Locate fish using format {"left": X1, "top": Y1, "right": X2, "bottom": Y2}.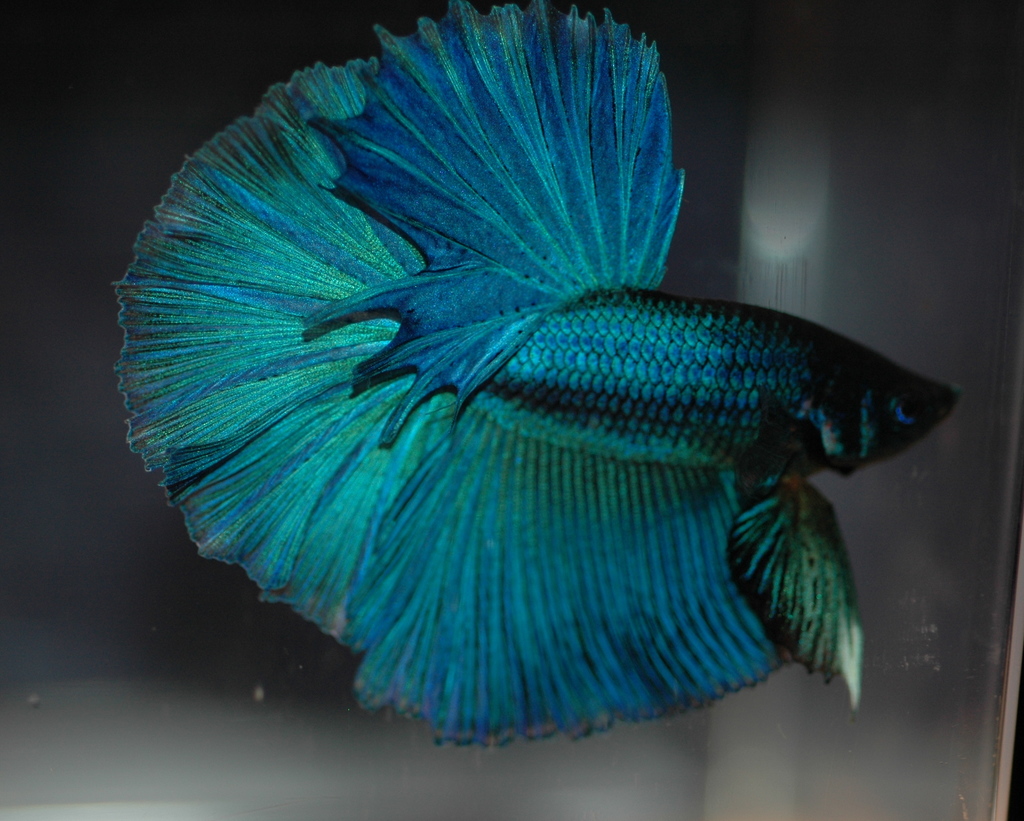
{"left": 131, "top": 0, "right": 900, "bottom": 751}.
